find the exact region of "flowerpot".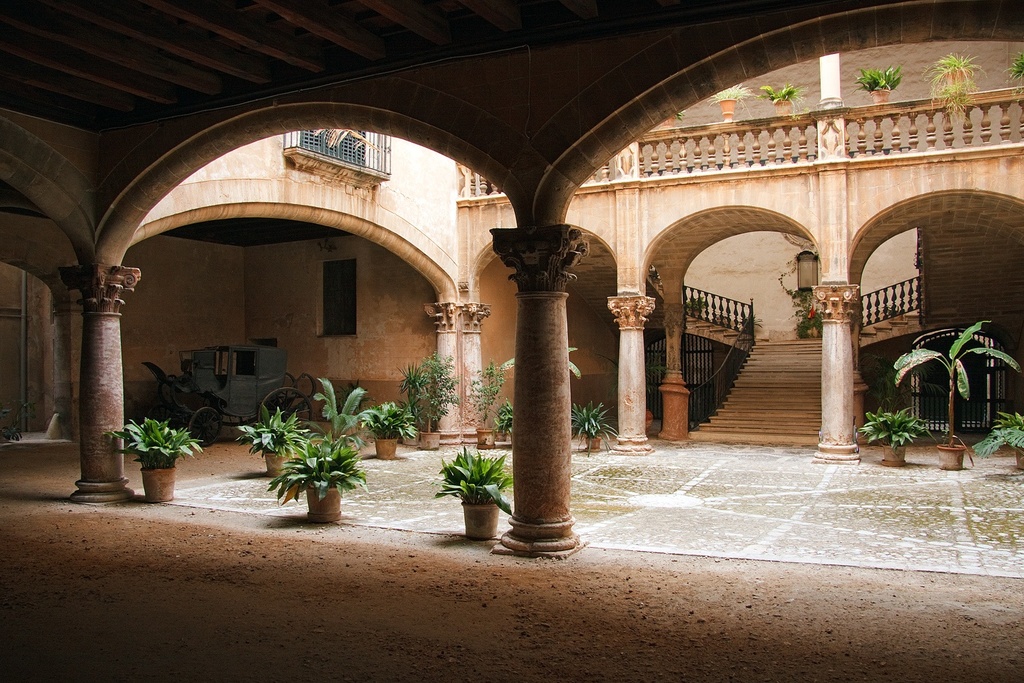
Exact region: detection(374, 436, 397, 458).
